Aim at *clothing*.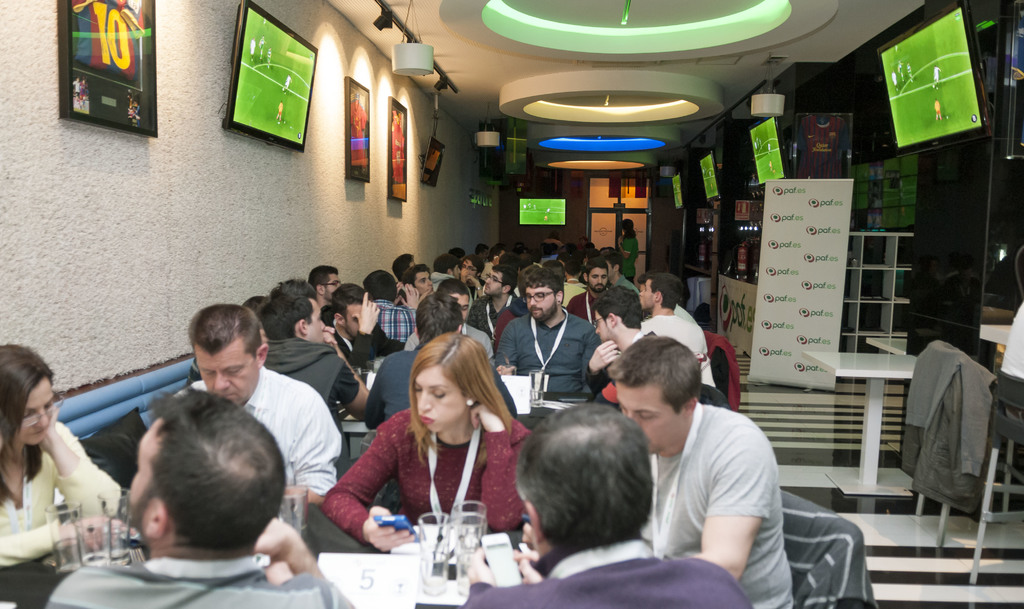
Aimed at 459 534 745 608.
